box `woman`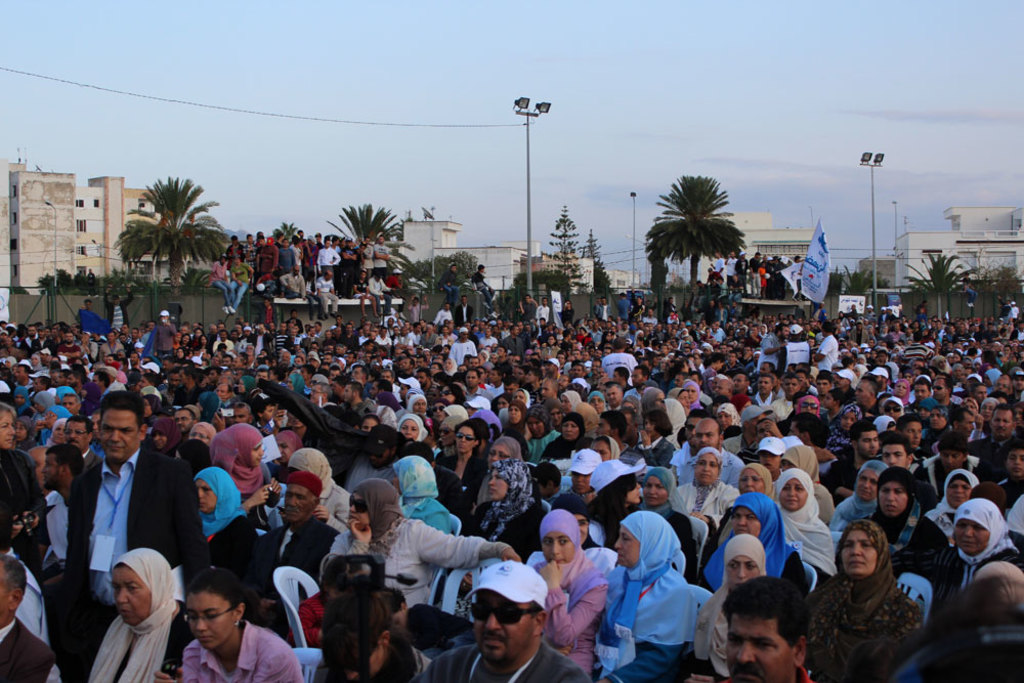
[685, 533, 766, 682]
